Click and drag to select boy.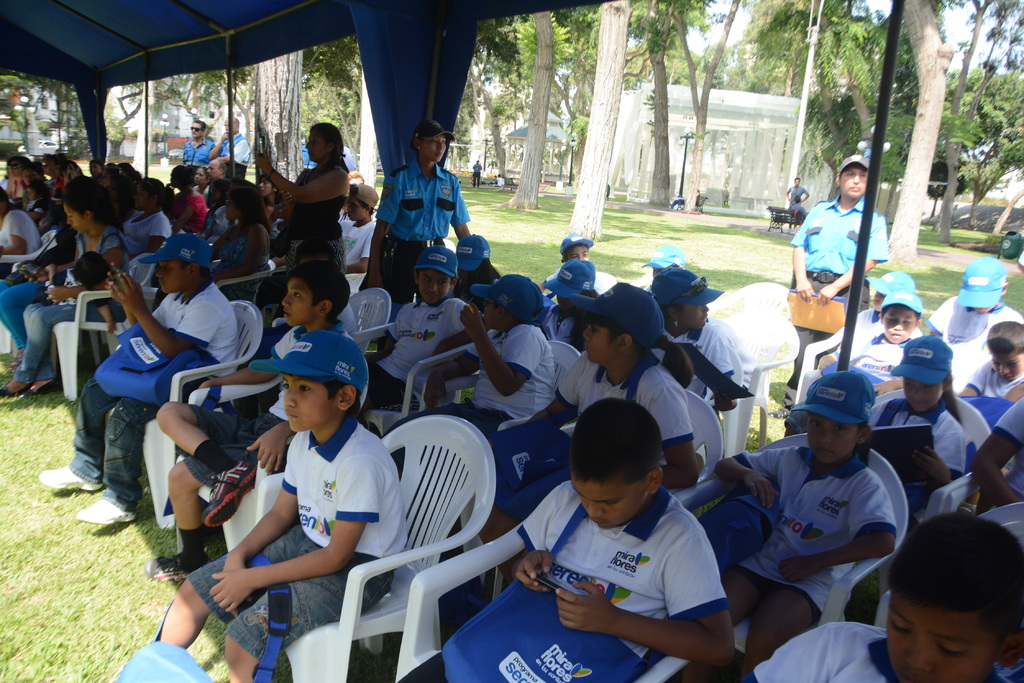
Selection: left=22, top=181, right=50, bottom=212.
